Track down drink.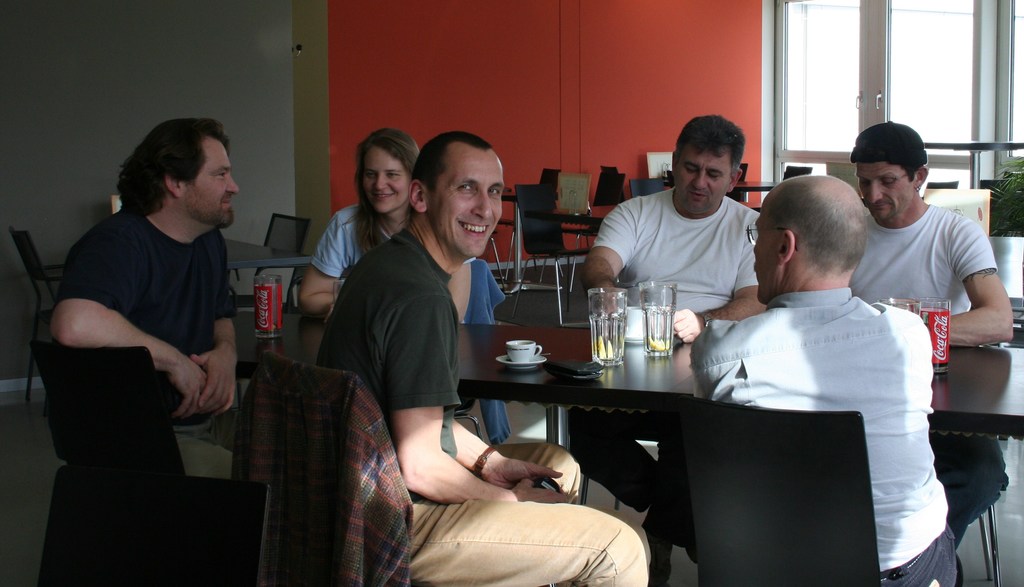
Tracked to (933,358,949,369).
